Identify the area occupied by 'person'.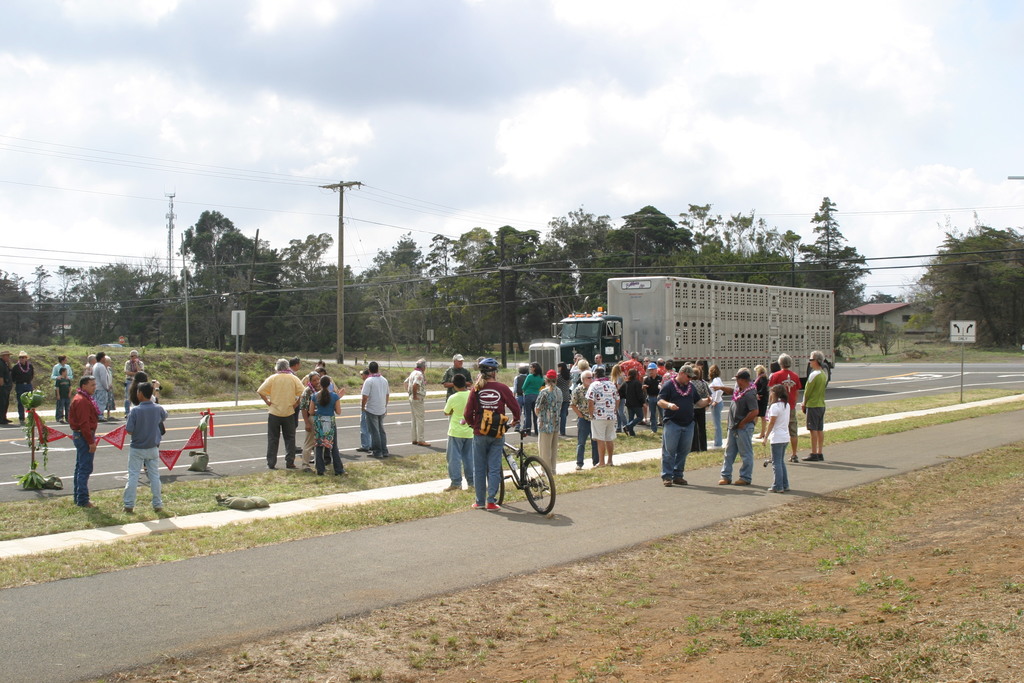
Area: x1=355, y1=360, x2=389, y2=464.
